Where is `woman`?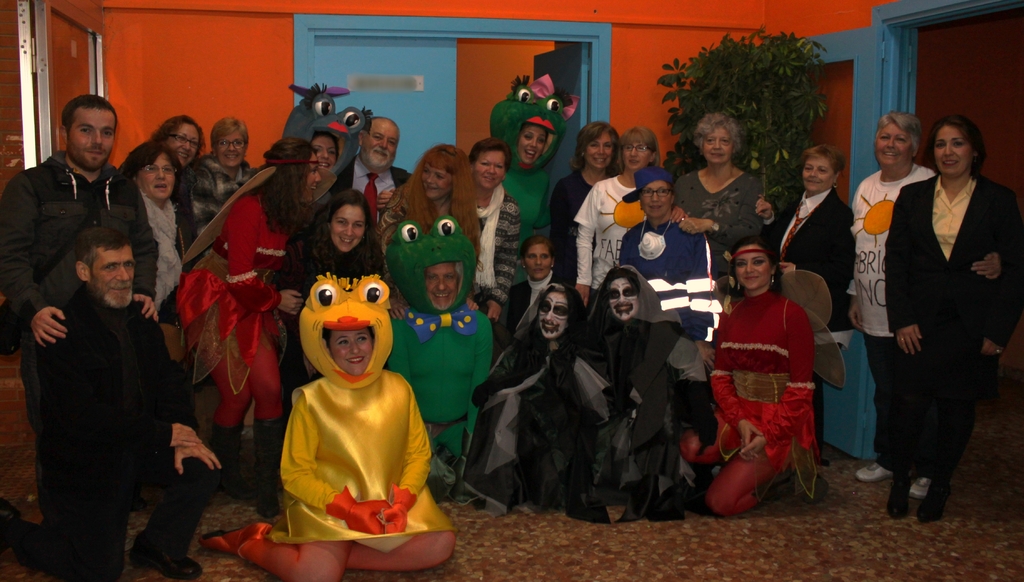
rect(875, 108, 1023, 528).
